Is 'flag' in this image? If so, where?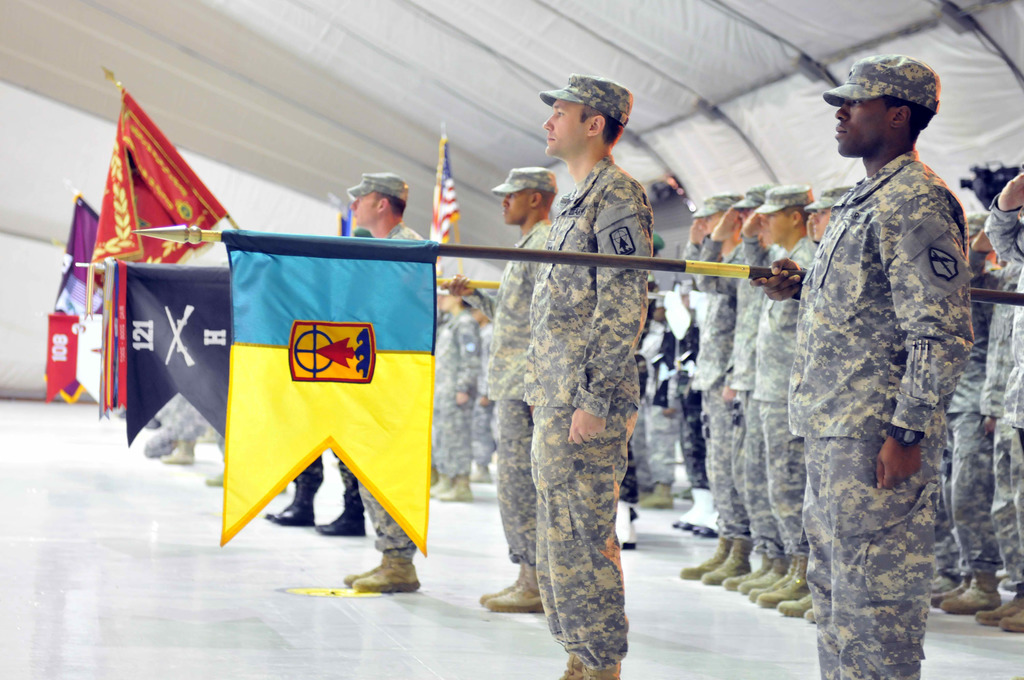
Yes, at {"left": 80, "top": 78, "right": 216, "bottom": 274}.
